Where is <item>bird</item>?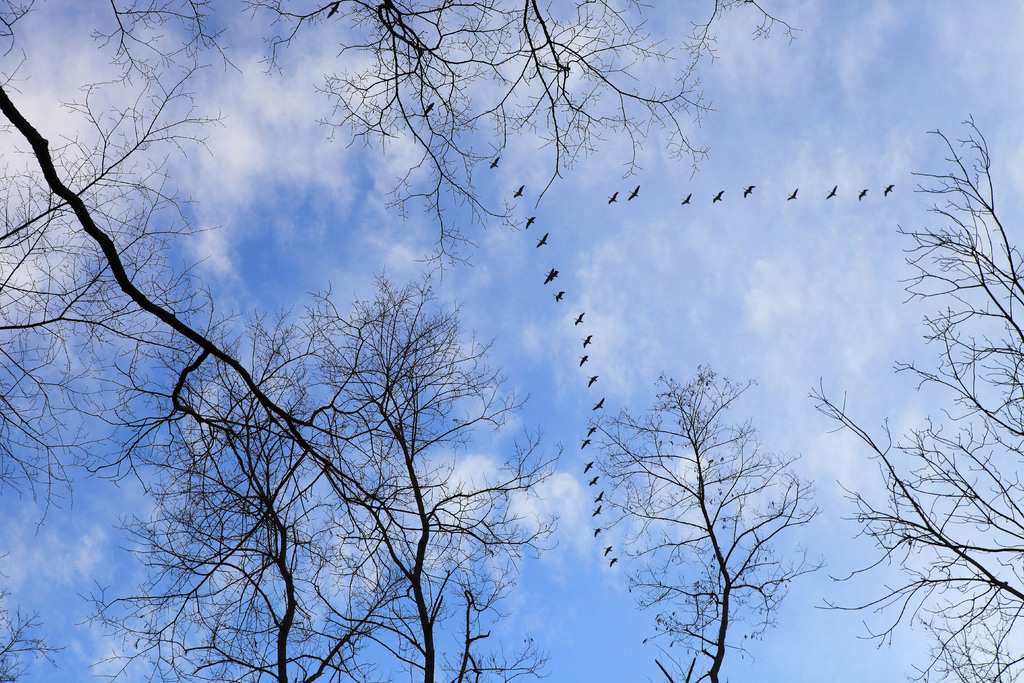
591, 523, 601, 541.
